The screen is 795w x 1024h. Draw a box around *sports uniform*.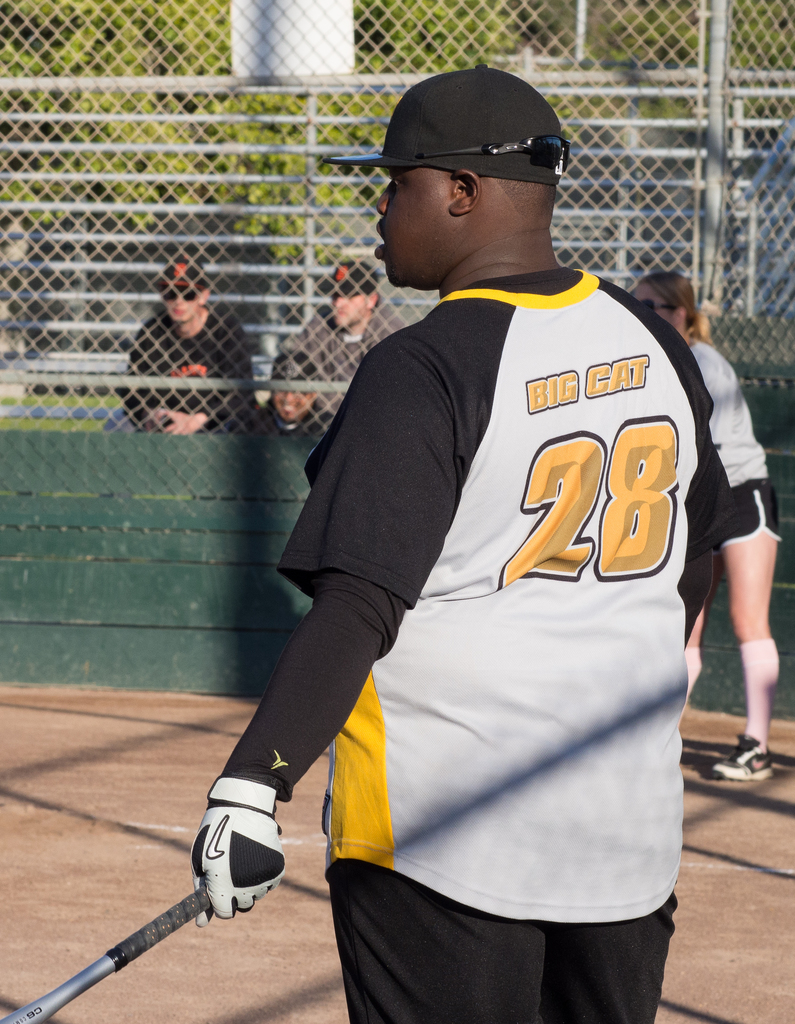
689:336:786:548.
